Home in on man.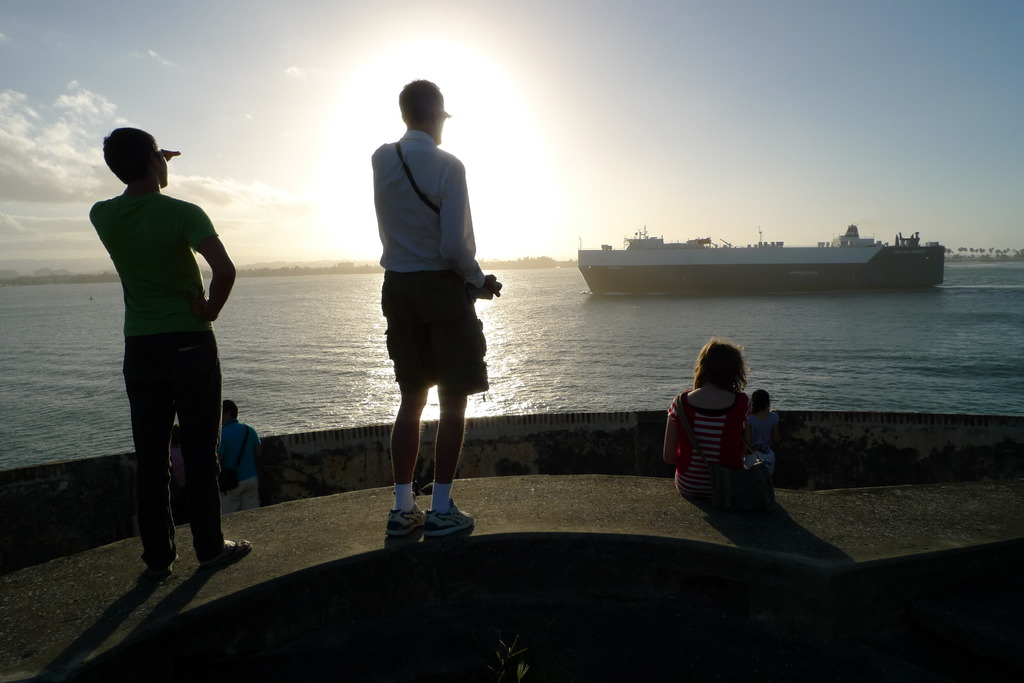
Homed in at 219,400,264,518.
